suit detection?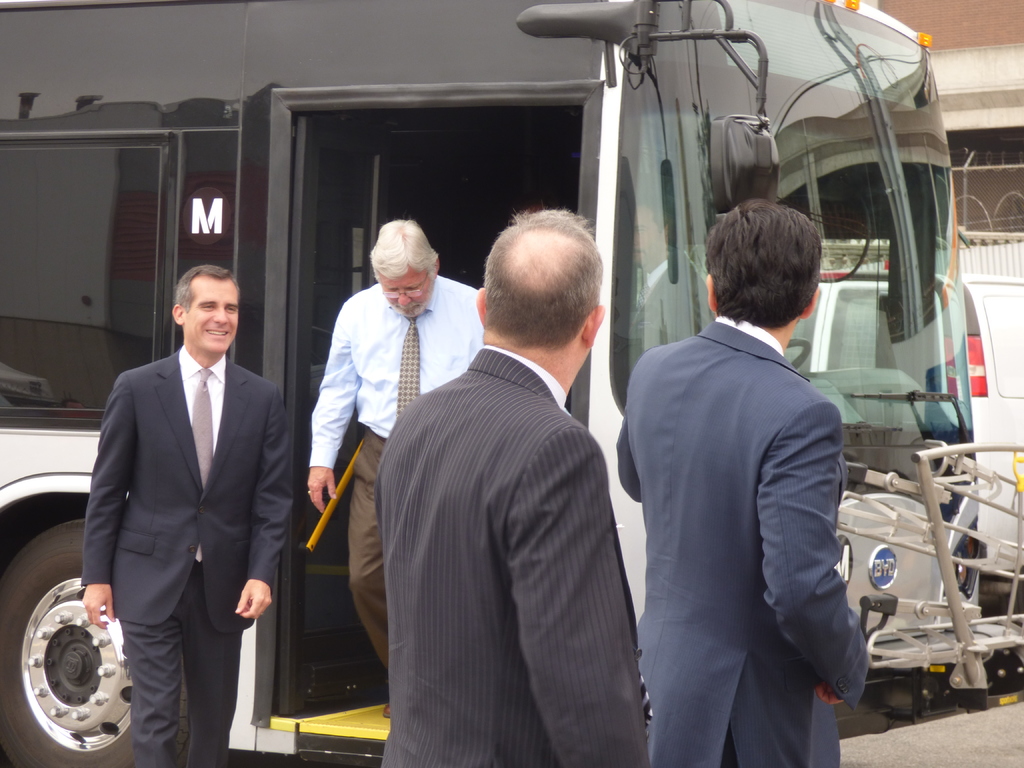
crop(58, 243, 292, 767)
